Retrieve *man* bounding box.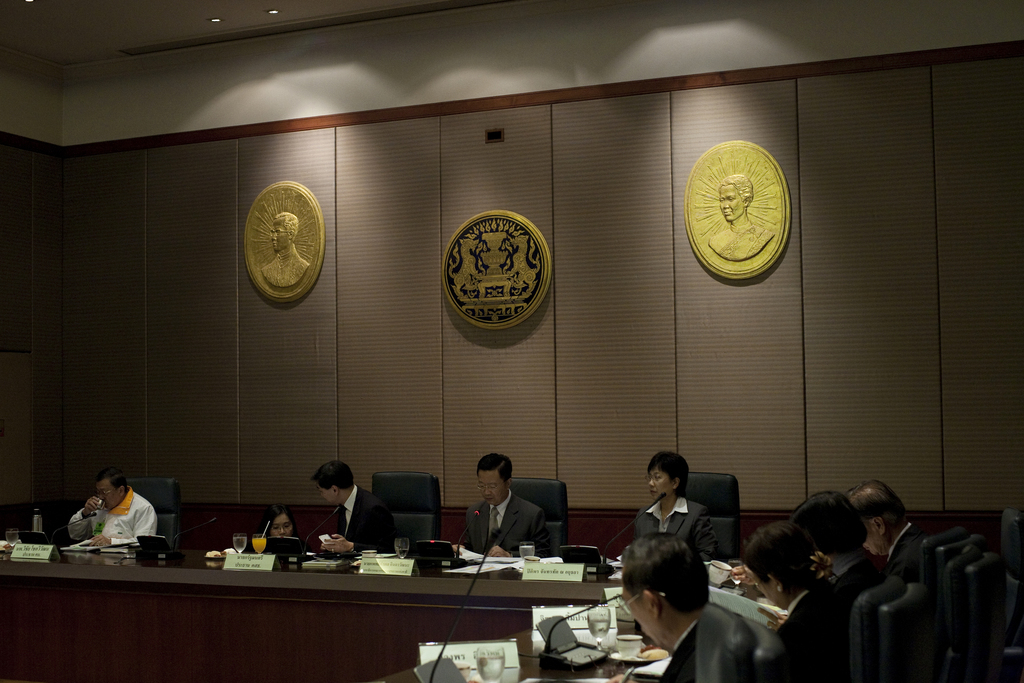
Bounding box: 746 525 856 682.
